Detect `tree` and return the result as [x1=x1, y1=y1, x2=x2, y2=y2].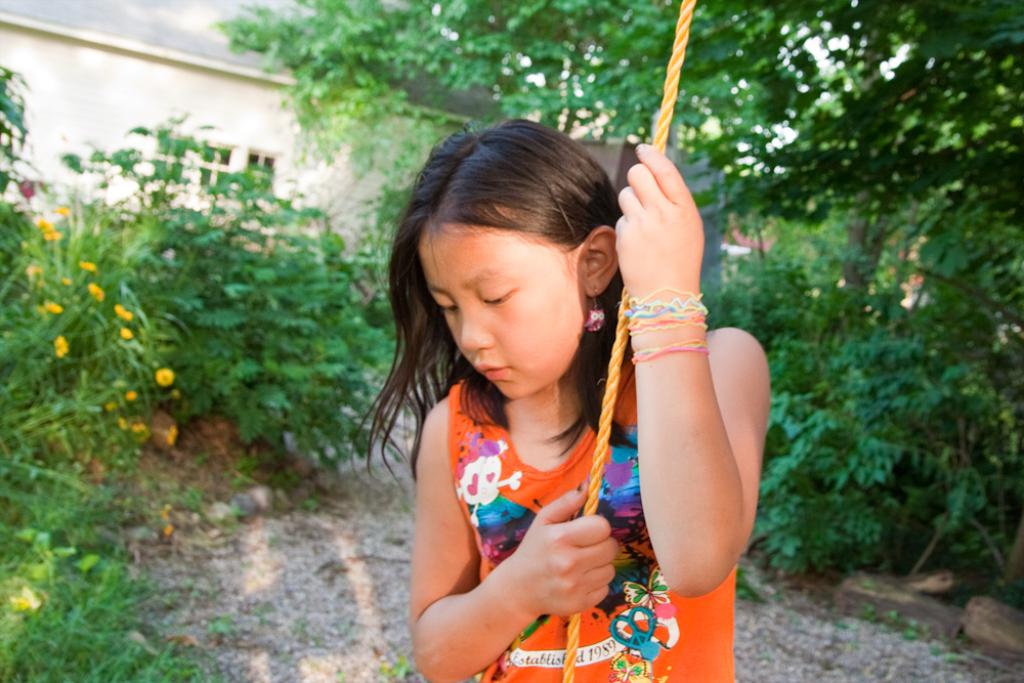
[x1=45, y1=105, x2=402, y2=484].
